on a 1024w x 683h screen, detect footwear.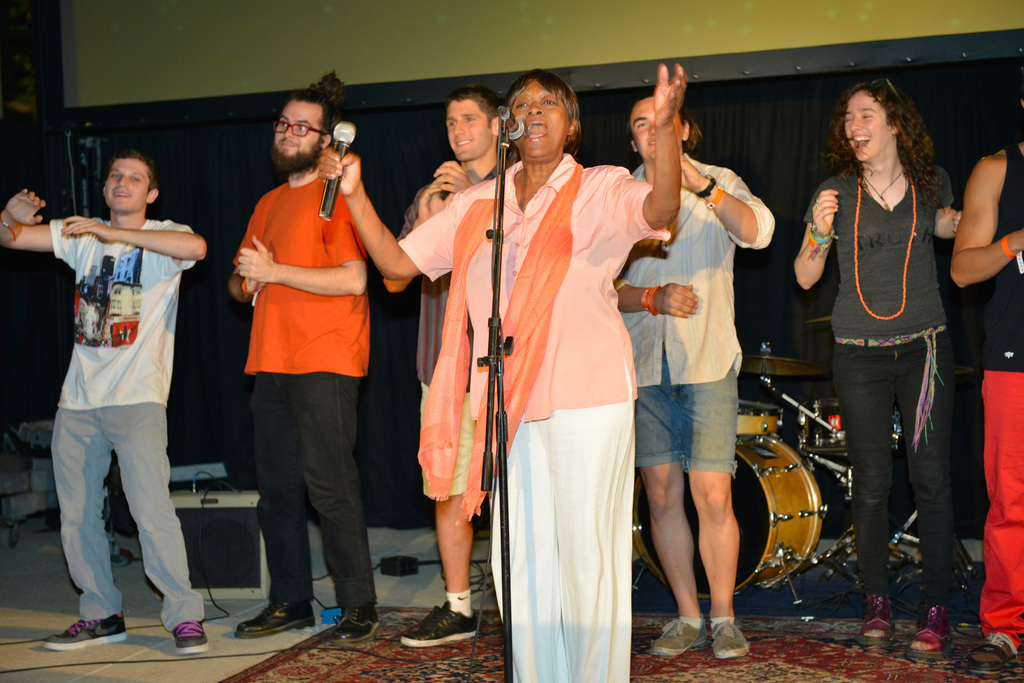
x1=710 y1=618 x2=748 y2=658.
